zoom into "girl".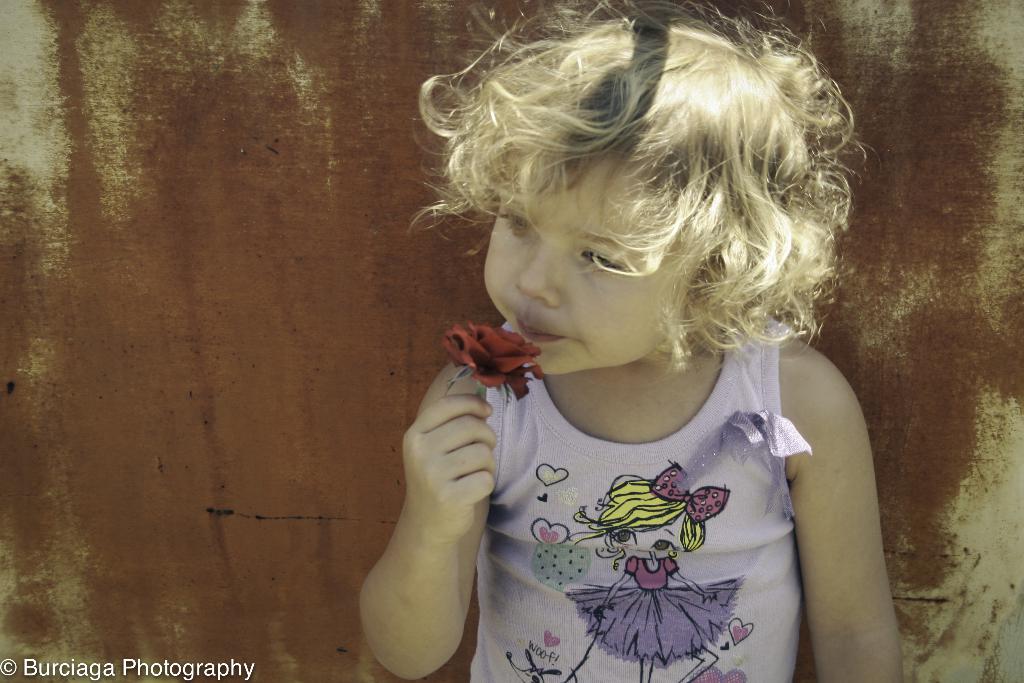
Zoom target: bbox=(355, 0, 905, 682).
